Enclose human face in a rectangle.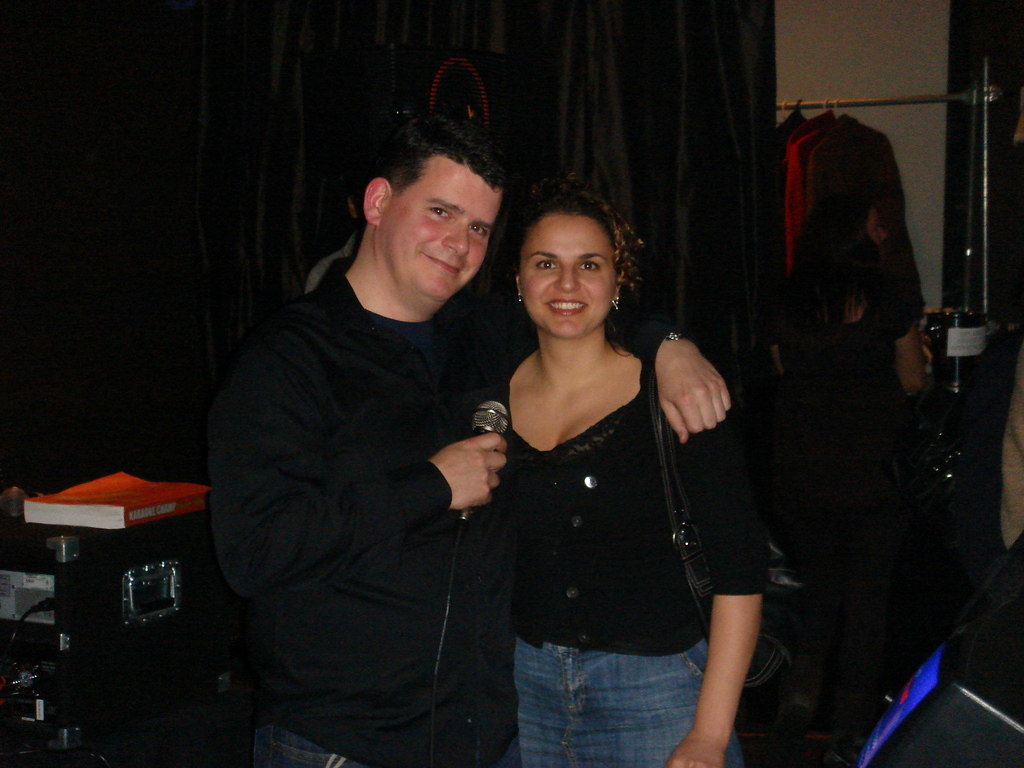
left=866, top=210, right=895, bottom=247.
